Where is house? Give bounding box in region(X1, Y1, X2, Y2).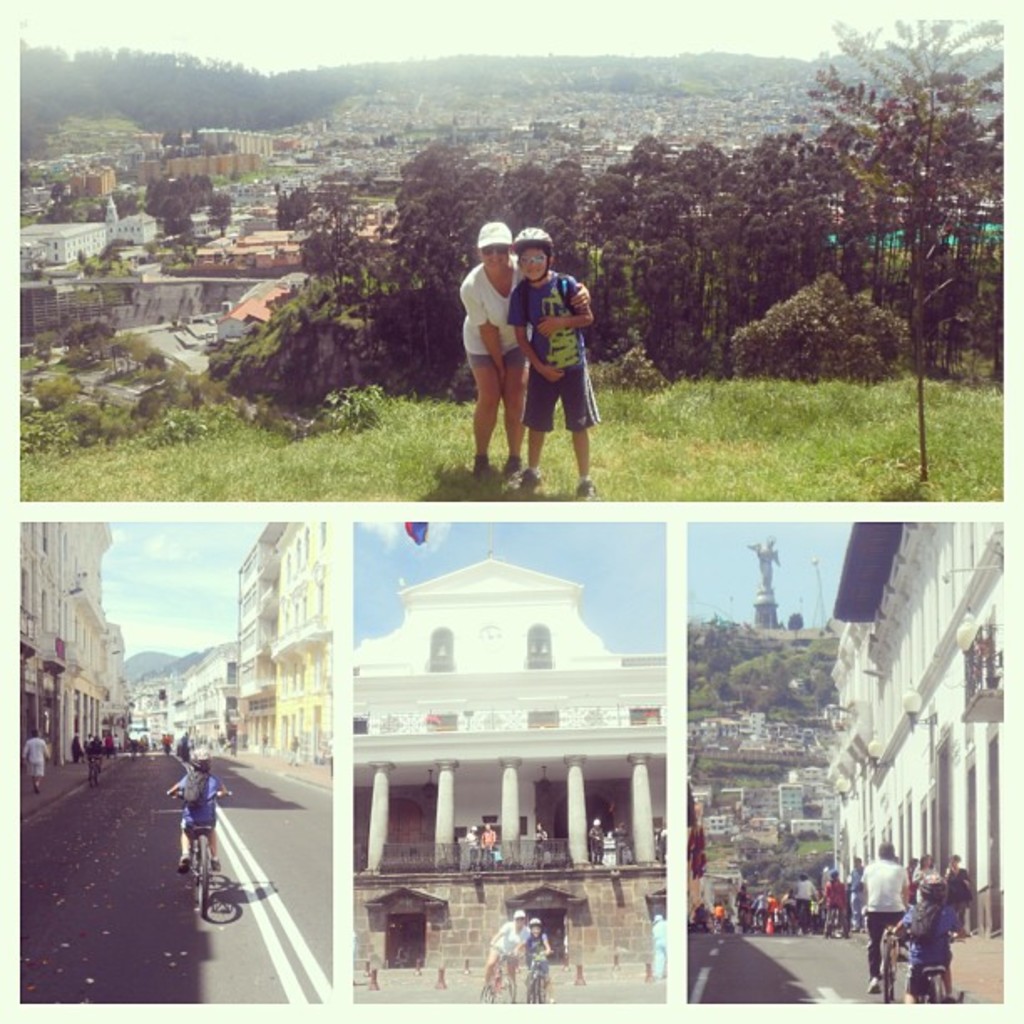
region(813, 514, 1001, 927).
